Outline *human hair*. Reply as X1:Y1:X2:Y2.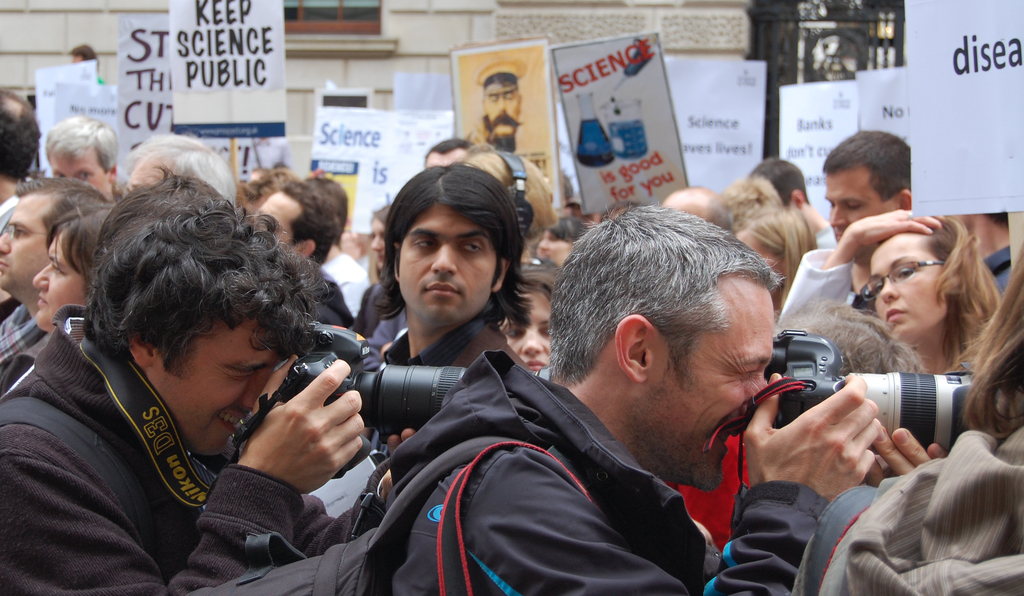
706:188:747:243.
